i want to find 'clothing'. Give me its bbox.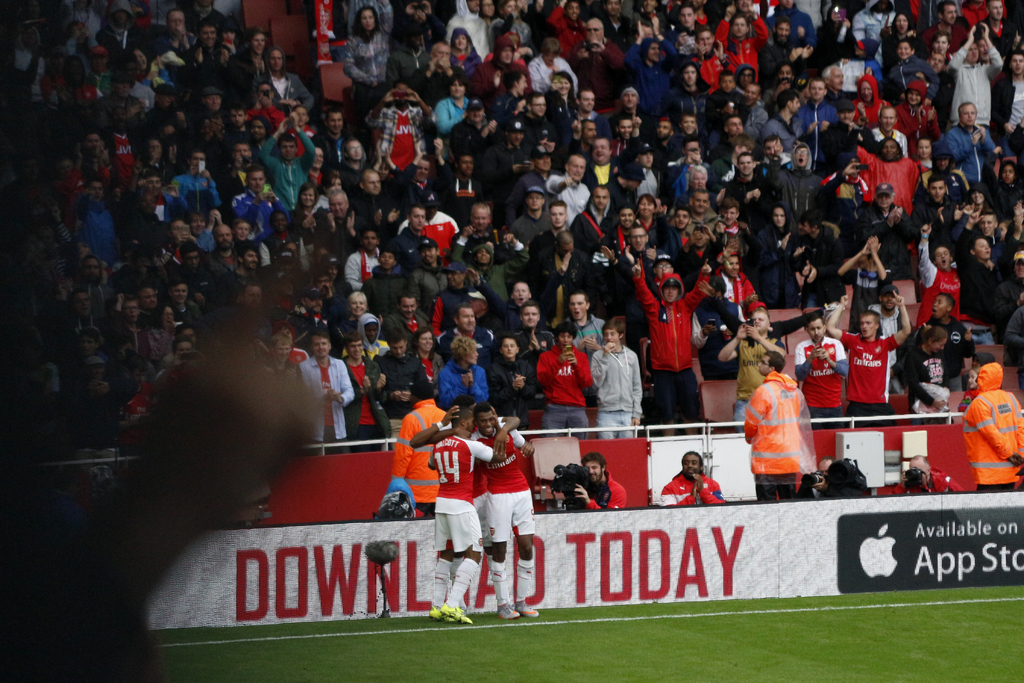
(434, 320, 498, 359).
